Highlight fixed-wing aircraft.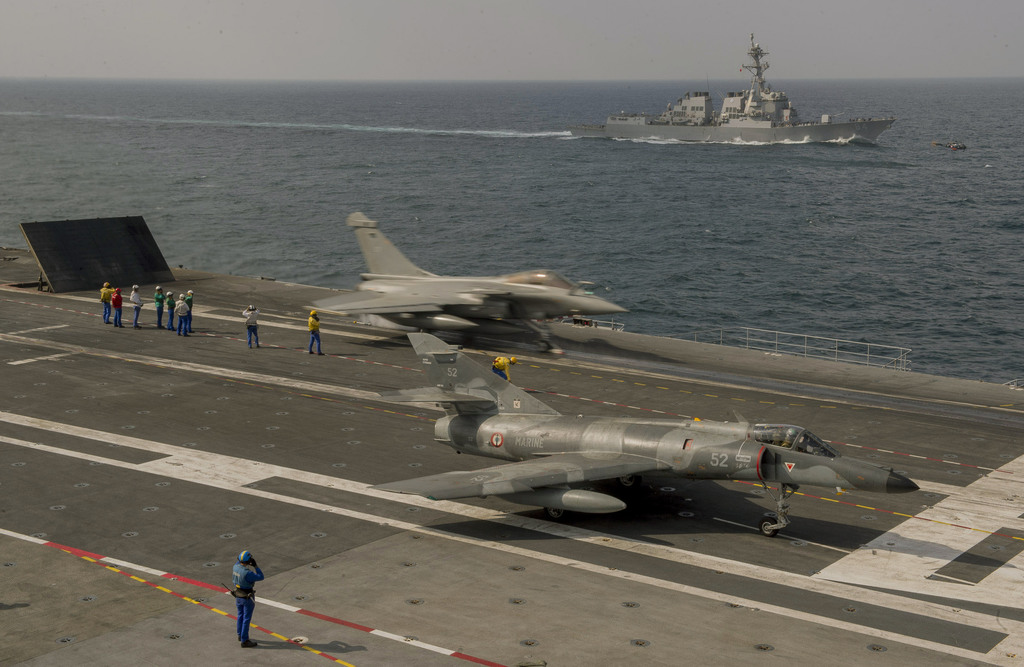
Highlighted region: select_region(310, 214, 621, 341).
